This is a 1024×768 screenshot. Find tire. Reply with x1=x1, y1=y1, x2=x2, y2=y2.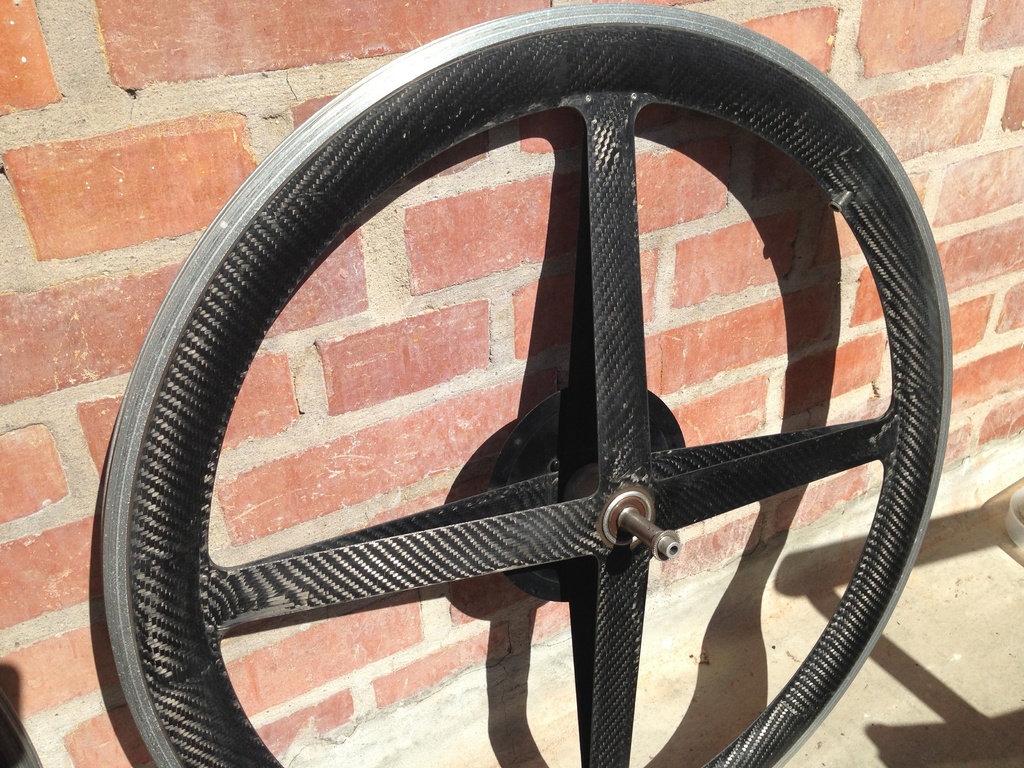
x1=92, y1=12, x2=980, y2=767.
